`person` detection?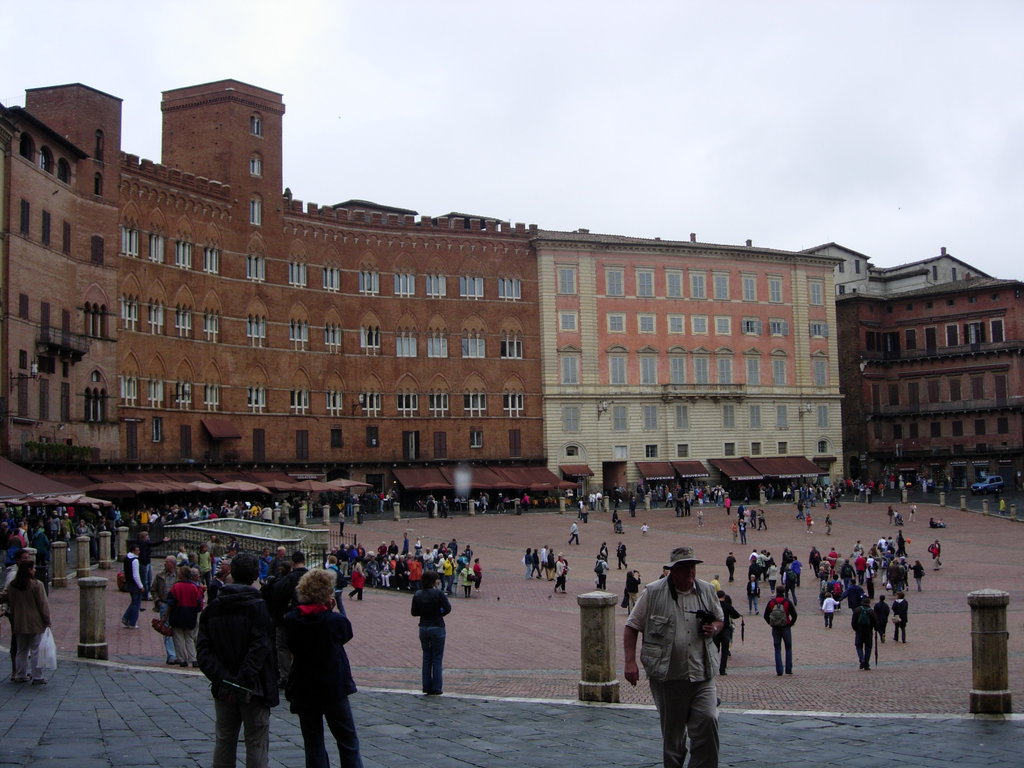
box(151, 554, 179, 662)
